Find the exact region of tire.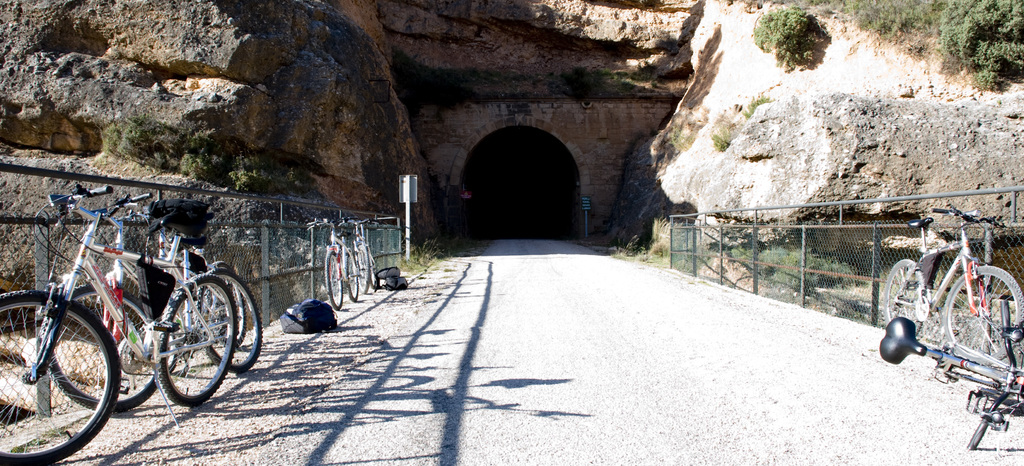
Exact region: crop(188, 261, 264, 368).
